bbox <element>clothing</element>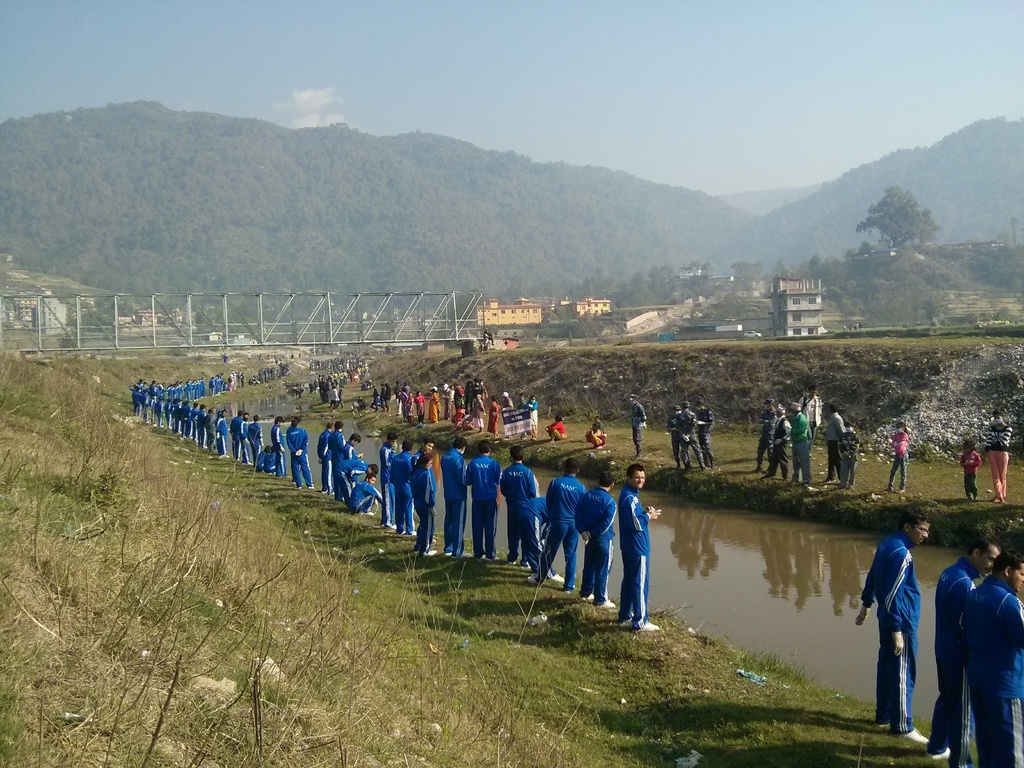
BBox(827, 442, 842, 481)
